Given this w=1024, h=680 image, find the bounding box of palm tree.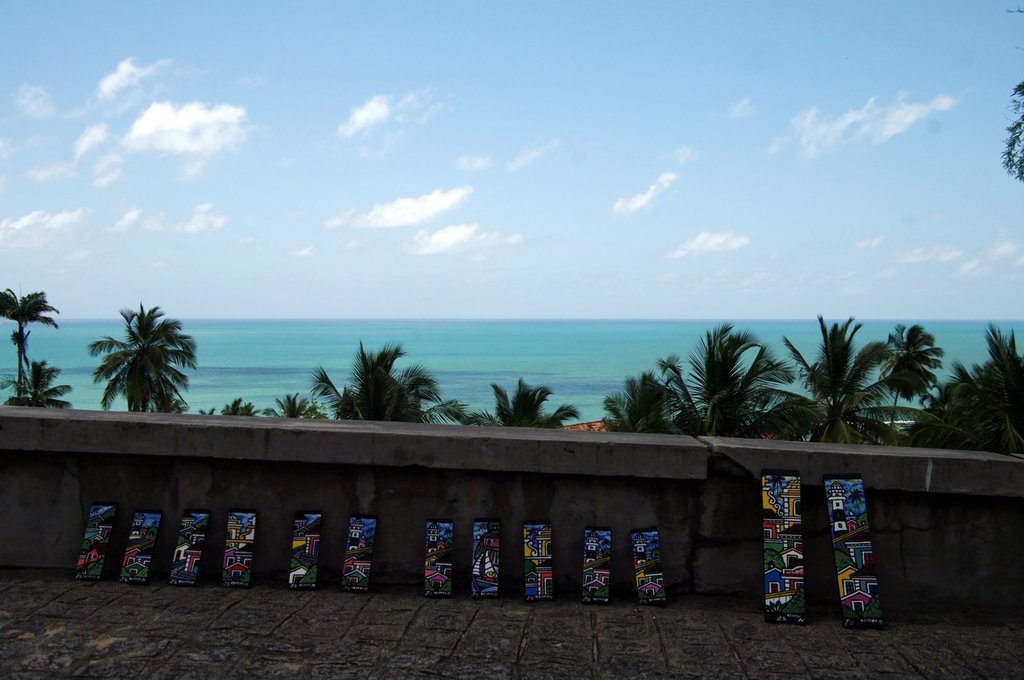
<bbox>317, 352, 431, 431</bbox>.
